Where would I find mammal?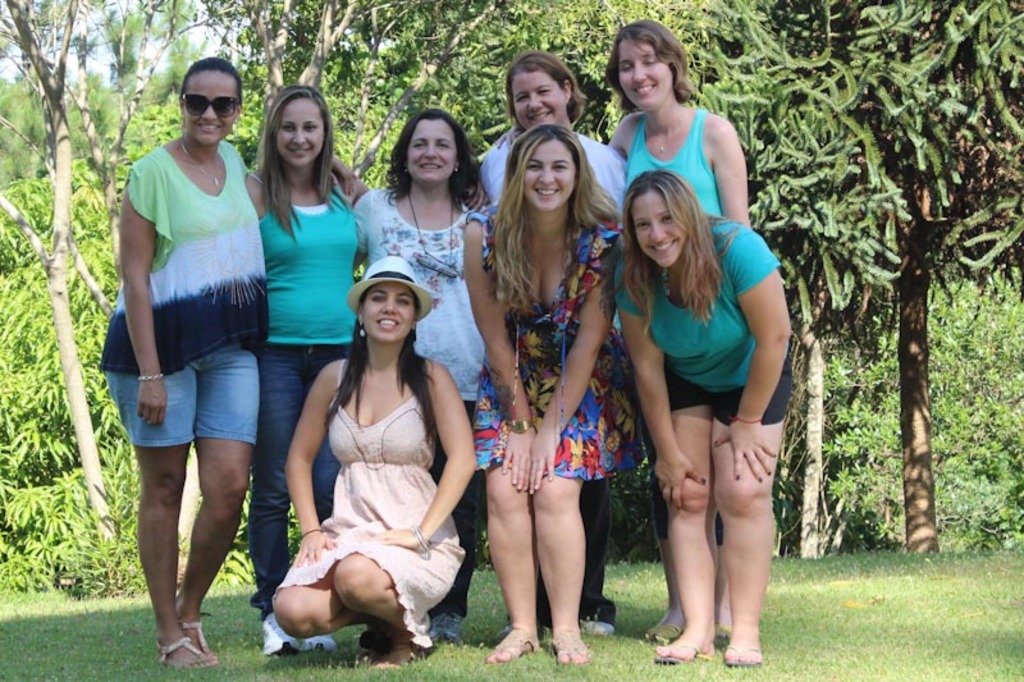
At left=270, top=253, right=476, bottom=679.
